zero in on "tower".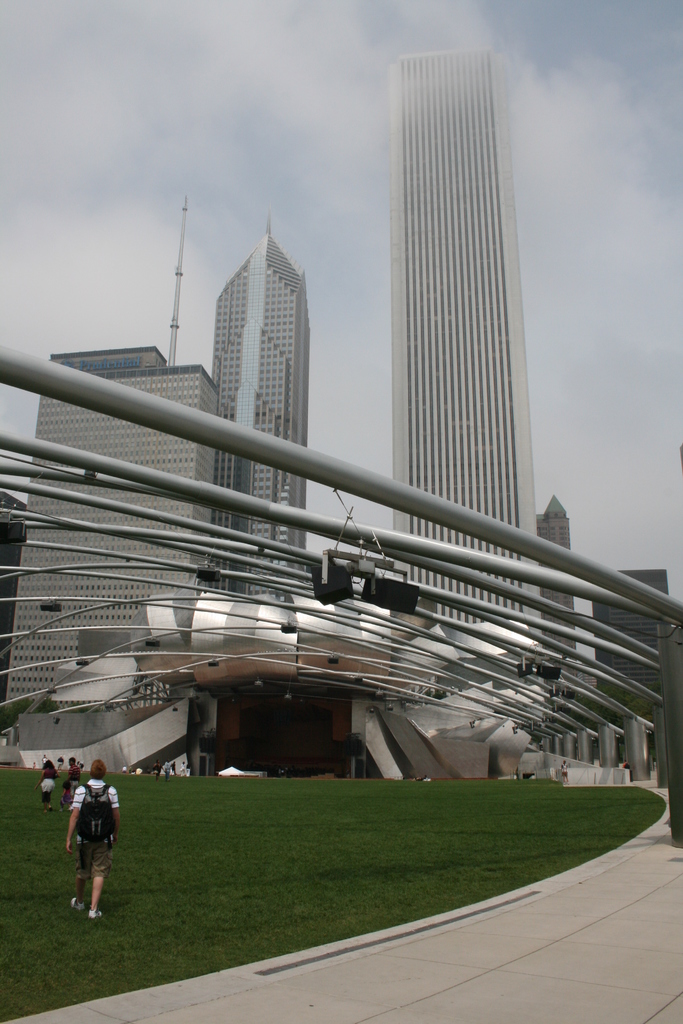
Zeroed in: (0,325,220,765).
